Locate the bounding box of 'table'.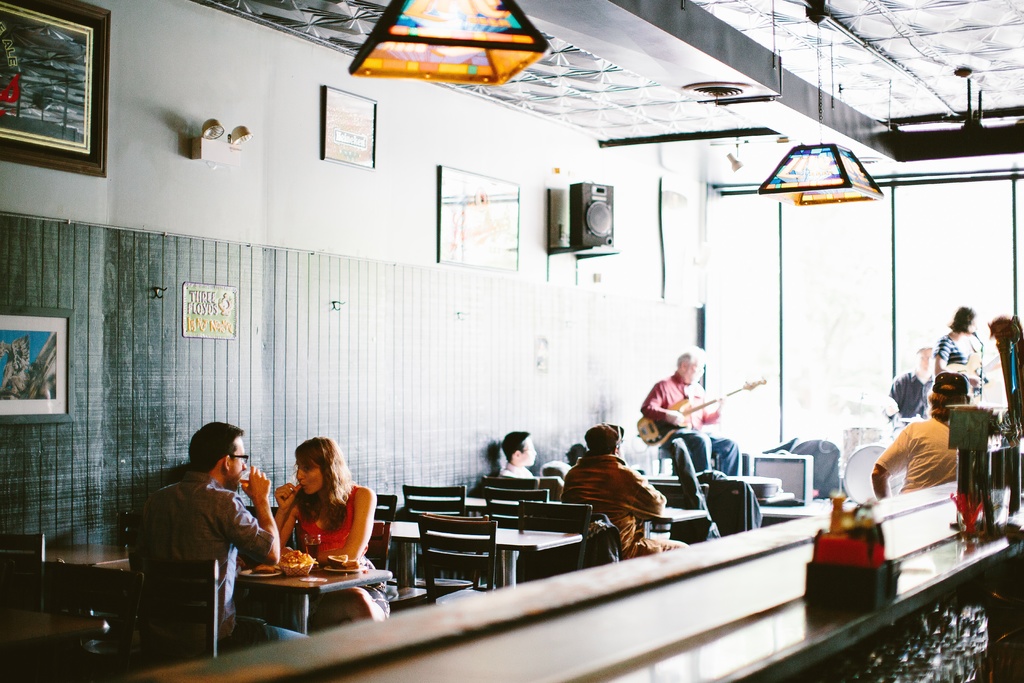
Bounding box: detection(90, 563, 396, 645).
